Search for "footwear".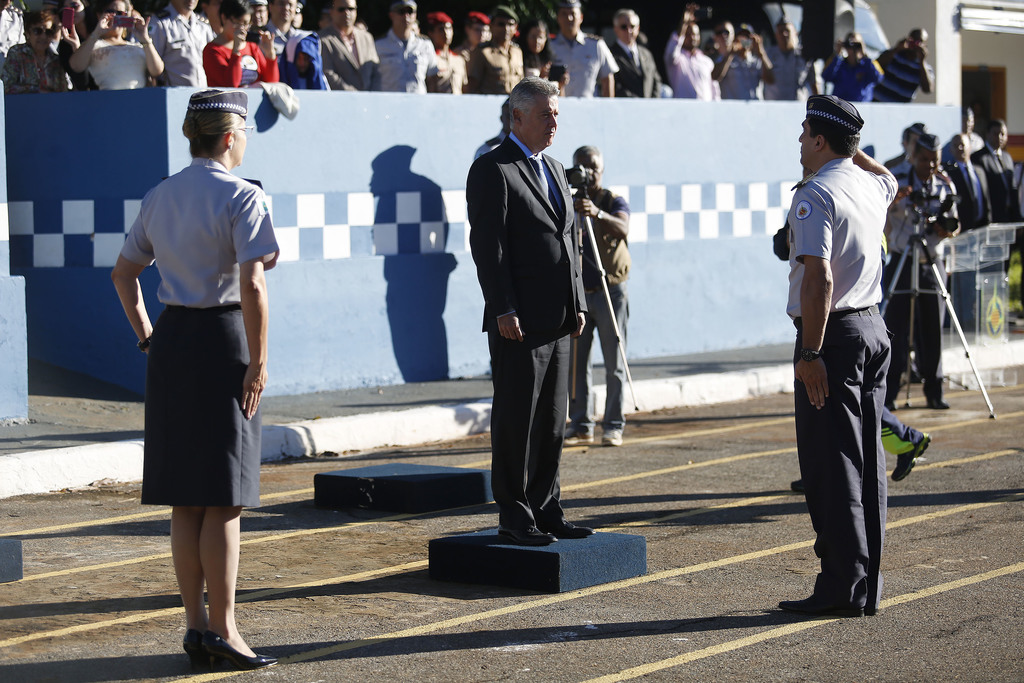
Found at [left=598, top=426, right=622, bottom=446].
